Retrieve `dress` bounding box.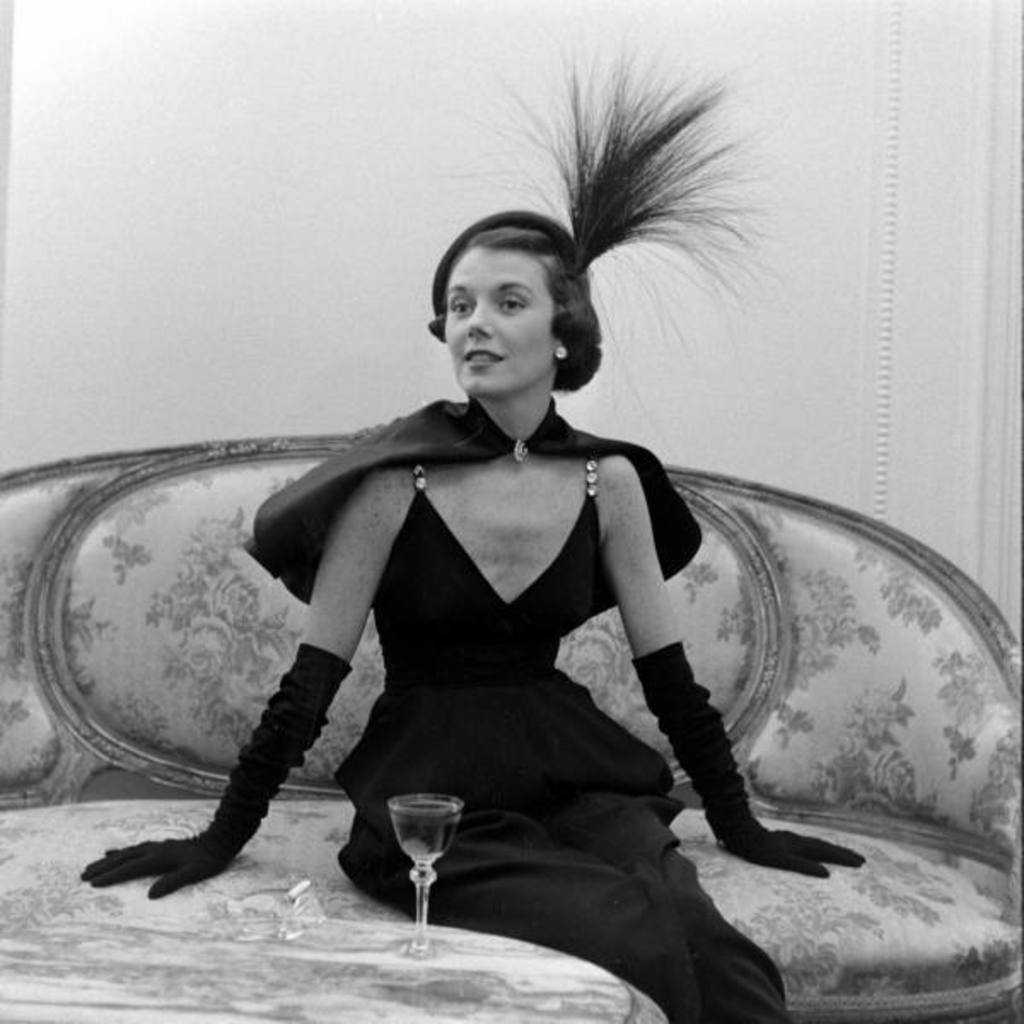
Bounding box: BBox(328, 454, 790, 1022).
